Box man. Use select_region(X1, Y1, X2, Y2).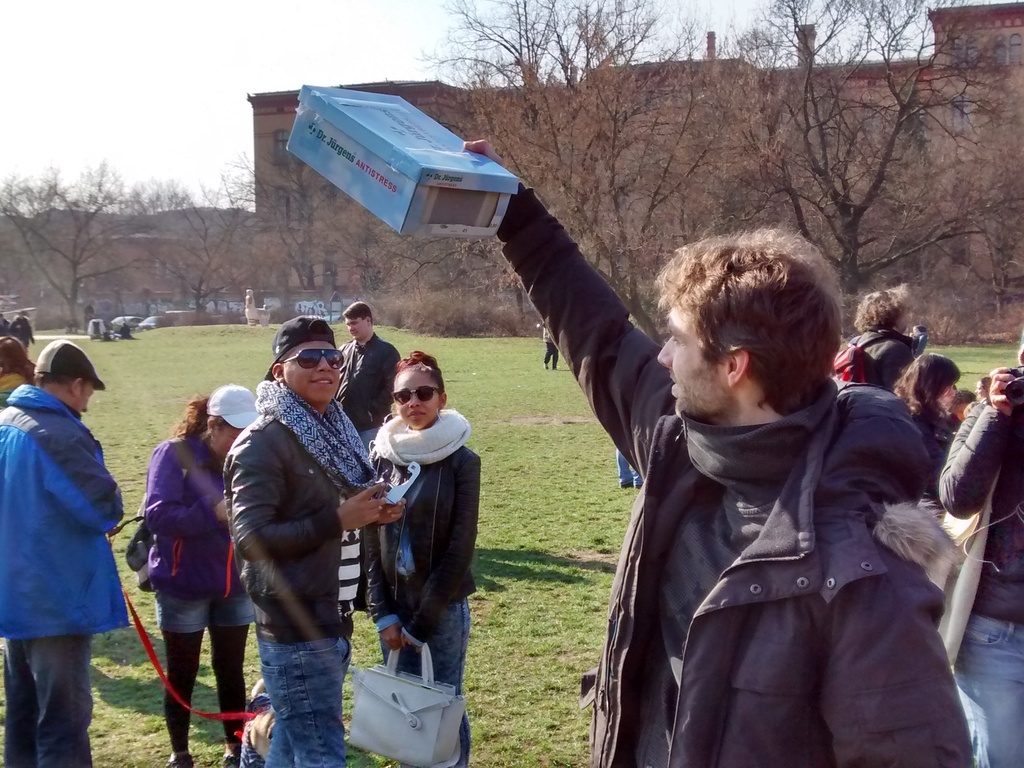
select_region(340, 298, 412, 452).
